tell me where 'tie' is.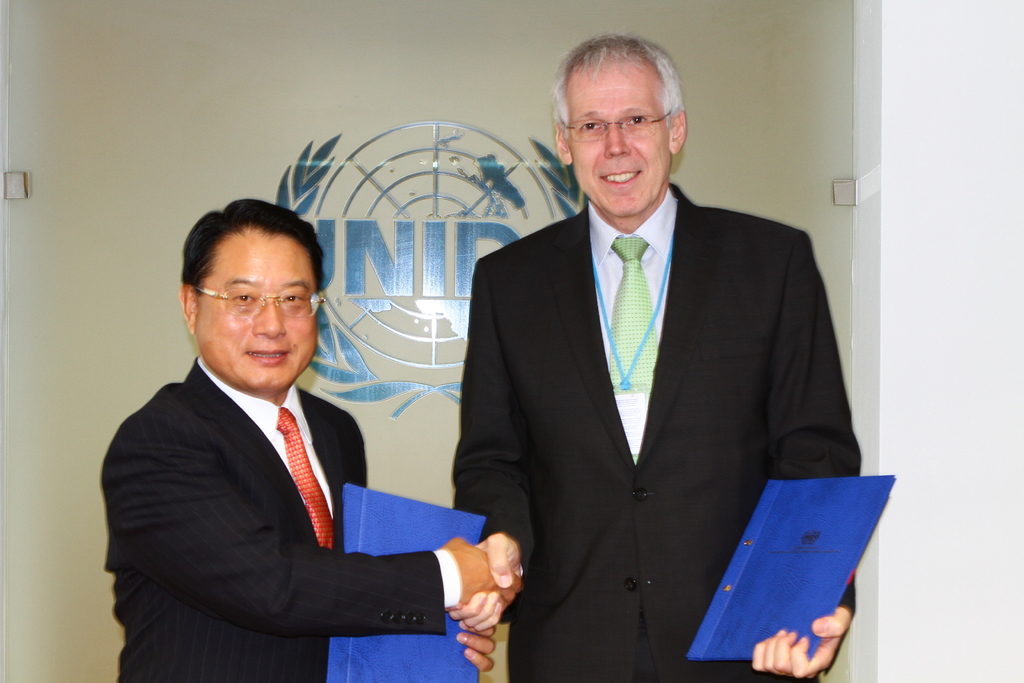
'tie' is at left=611, top=235, right=652, bottom=391.
